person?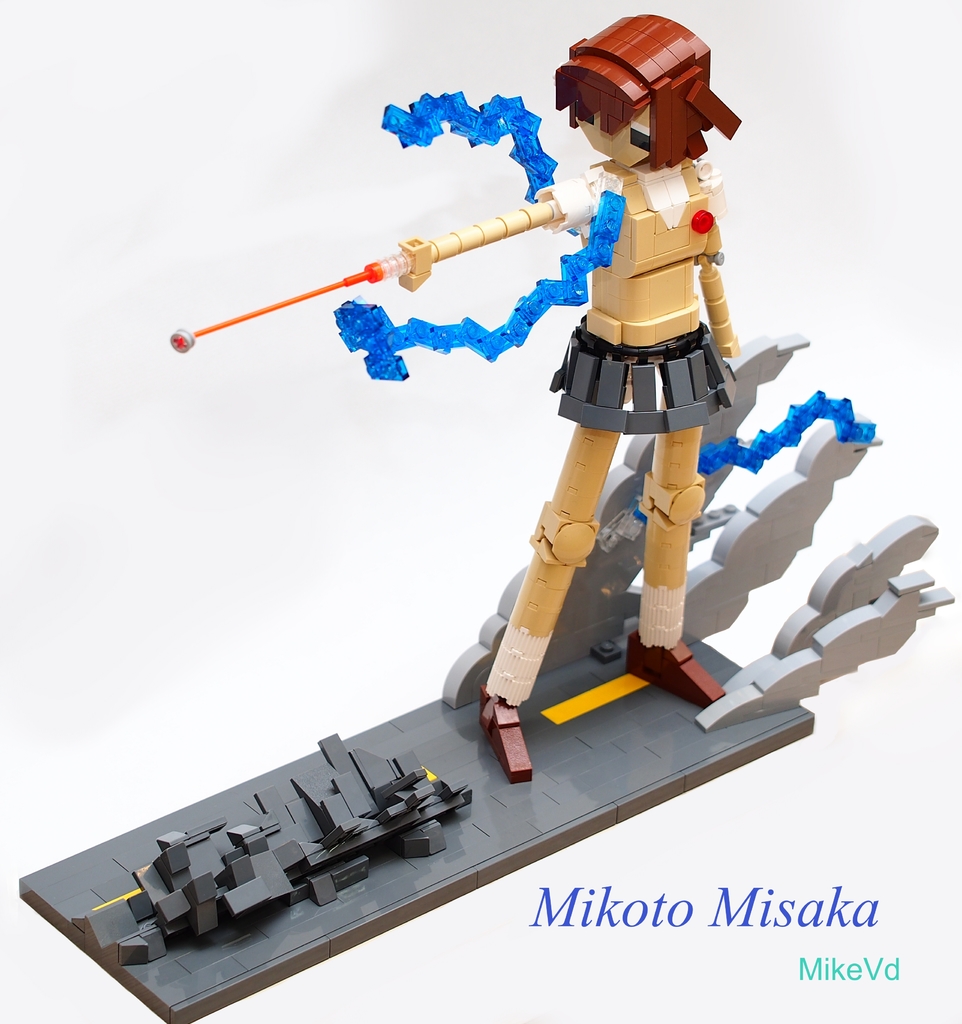
477:0:790:658
